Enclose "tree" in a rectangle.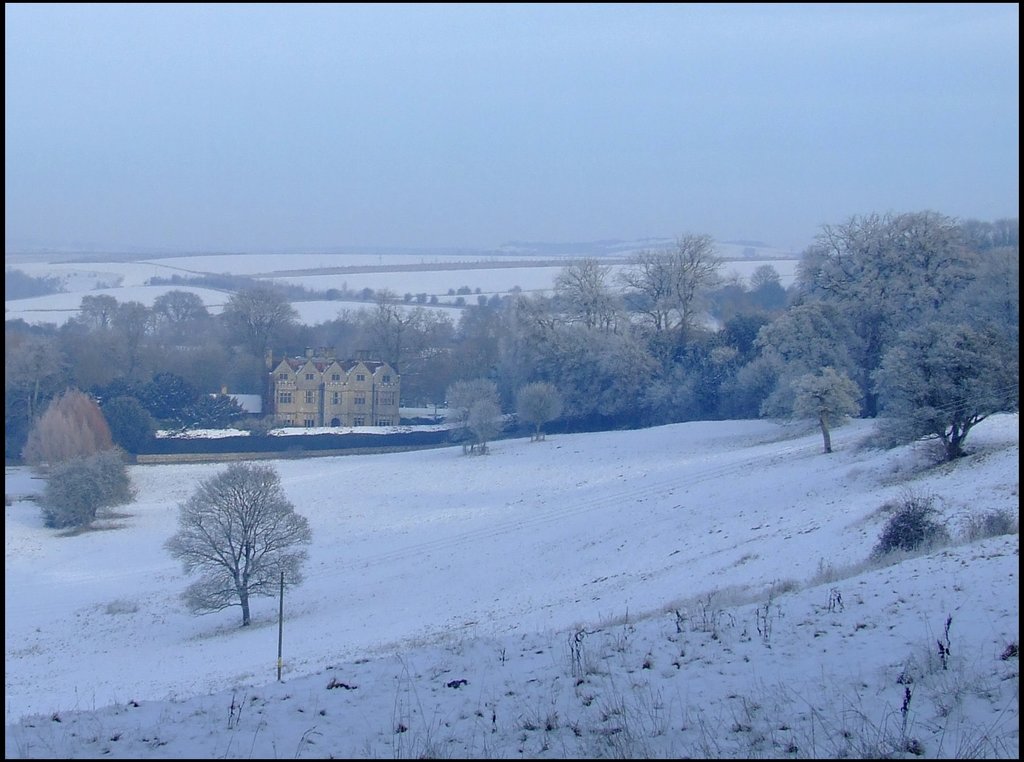
bbox=(868, 321, 1018, 463).
